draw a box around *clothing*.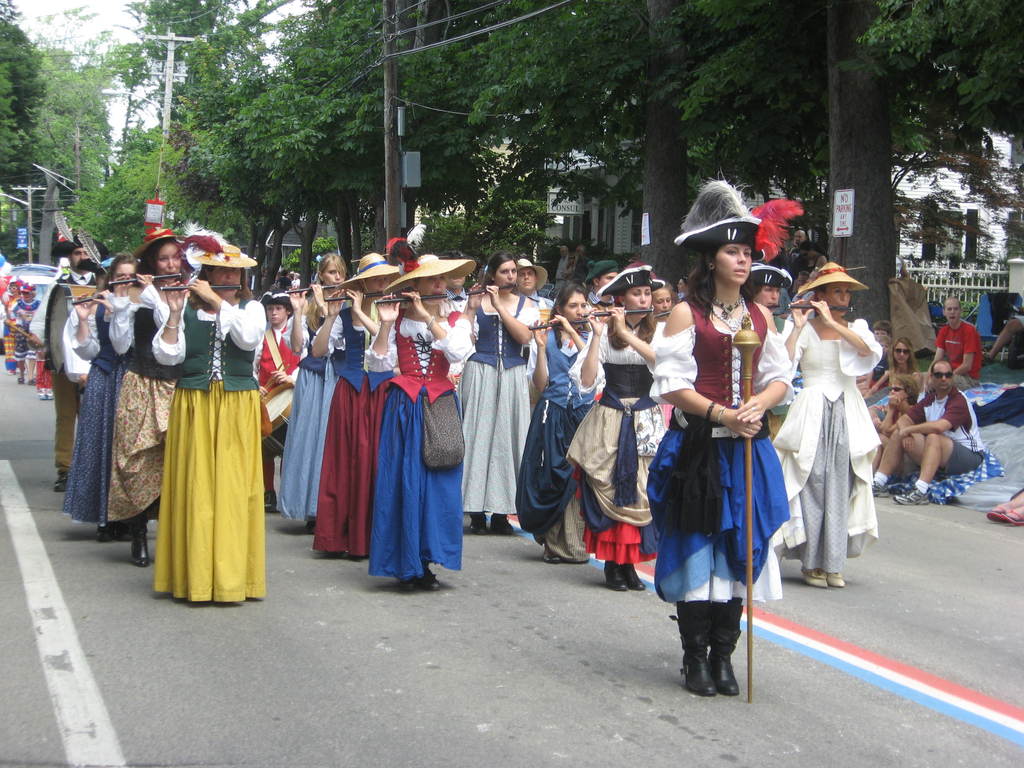
bbox(464, 291, 541, 529).
